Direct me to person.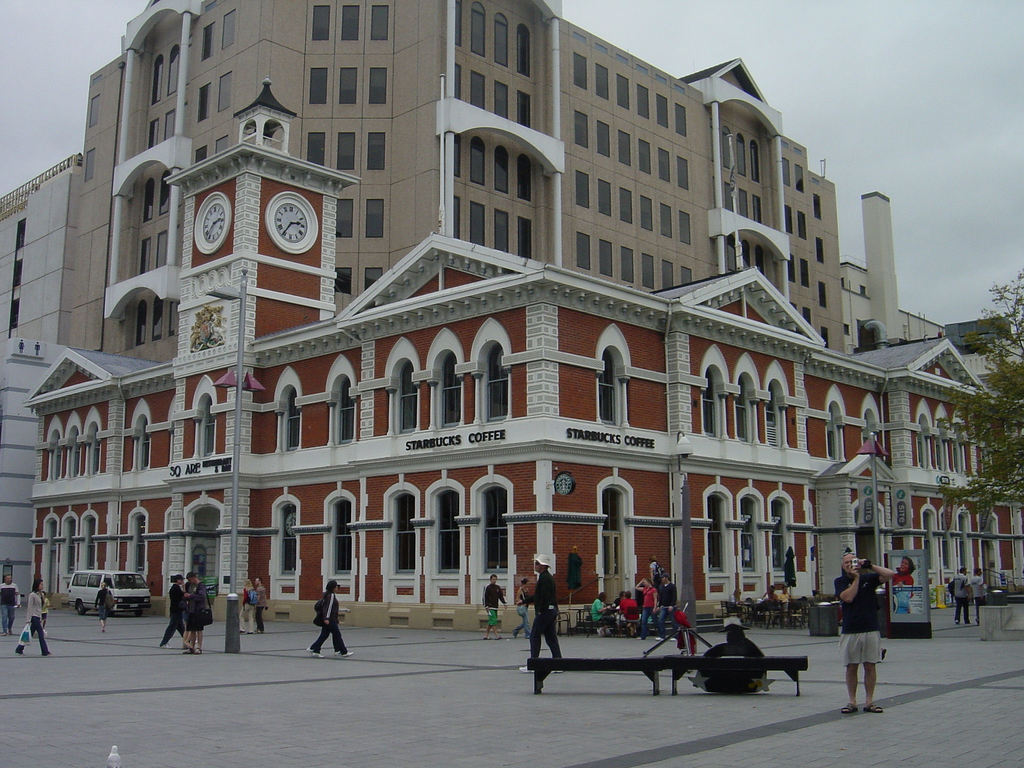
Direction: select_region(639, 579, 657, 639).
